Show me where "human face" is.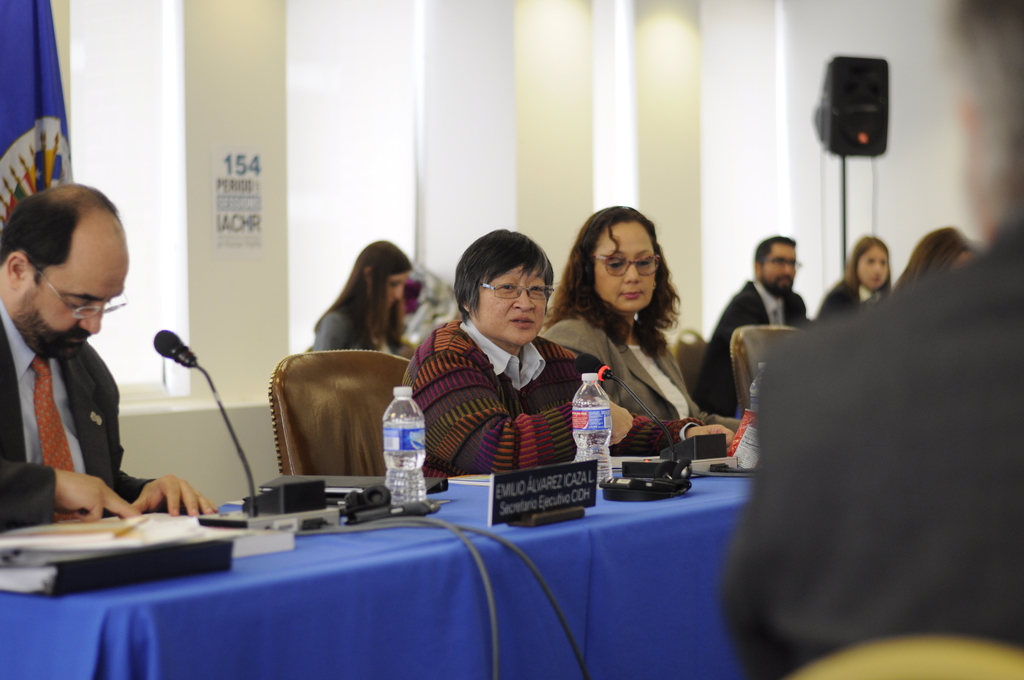
"human face" is at box(472, 264, 548, 345).
